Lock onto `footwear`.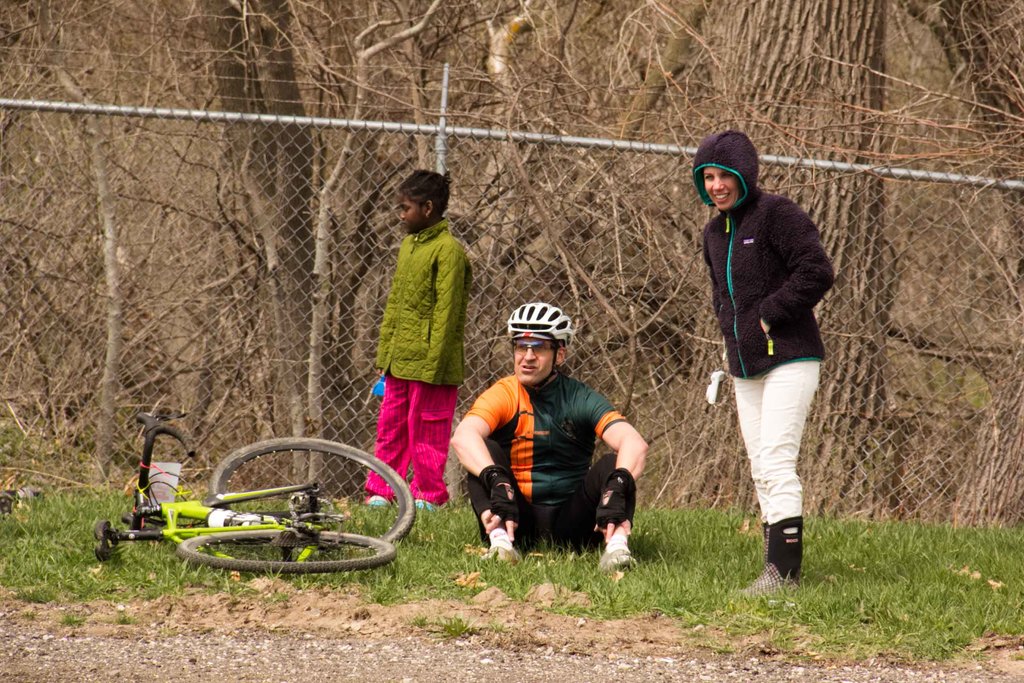
Locked: x1=598, y1=532, x2=637, y2=574.
